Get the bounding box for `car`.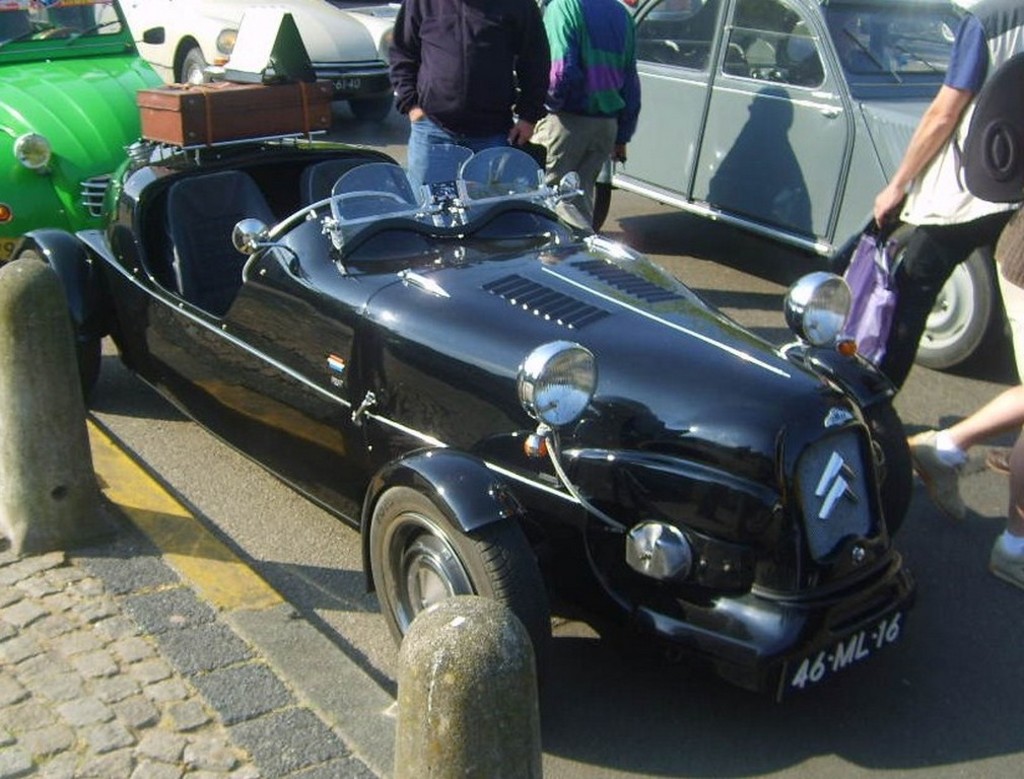
box(0, 0, 168, 264).
